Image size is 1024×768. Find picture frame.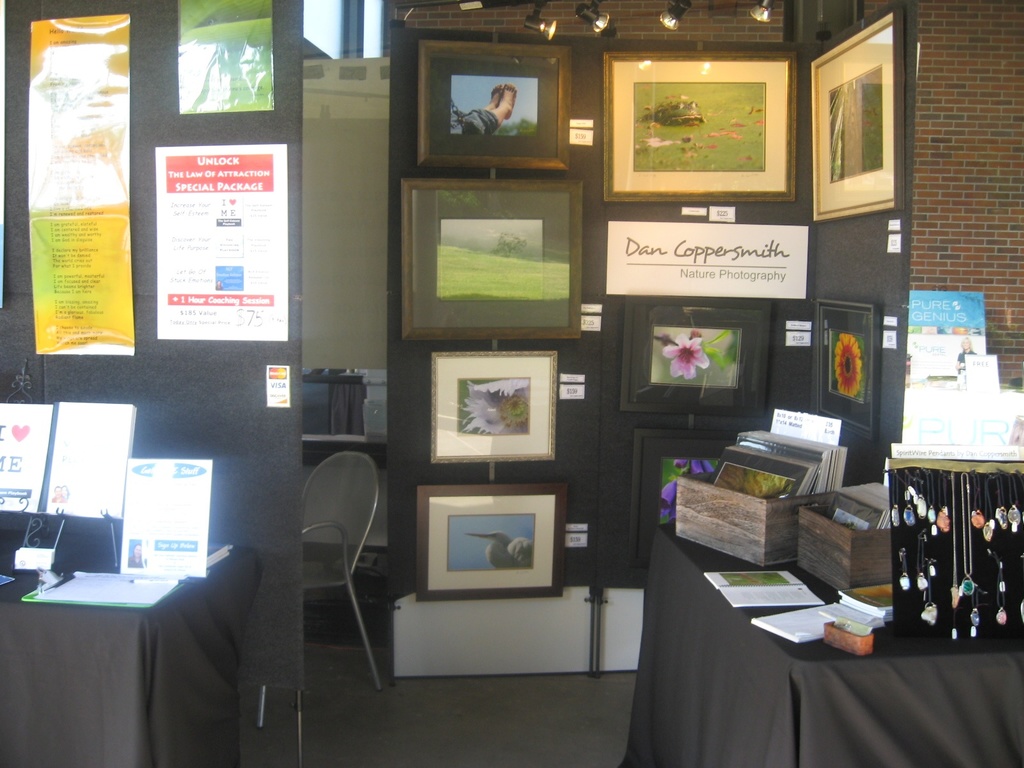
pyautogui.locateOnScreen(432, 349, 555, 462).
